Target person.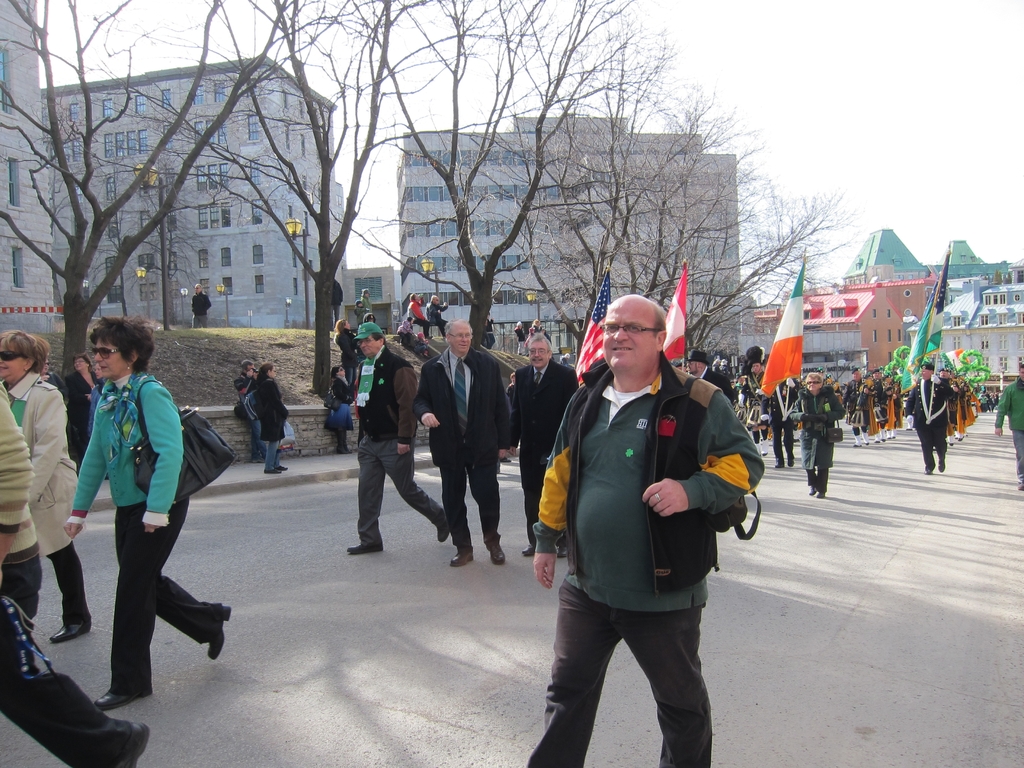
Target region: detection(0, 331, 92, 639).
